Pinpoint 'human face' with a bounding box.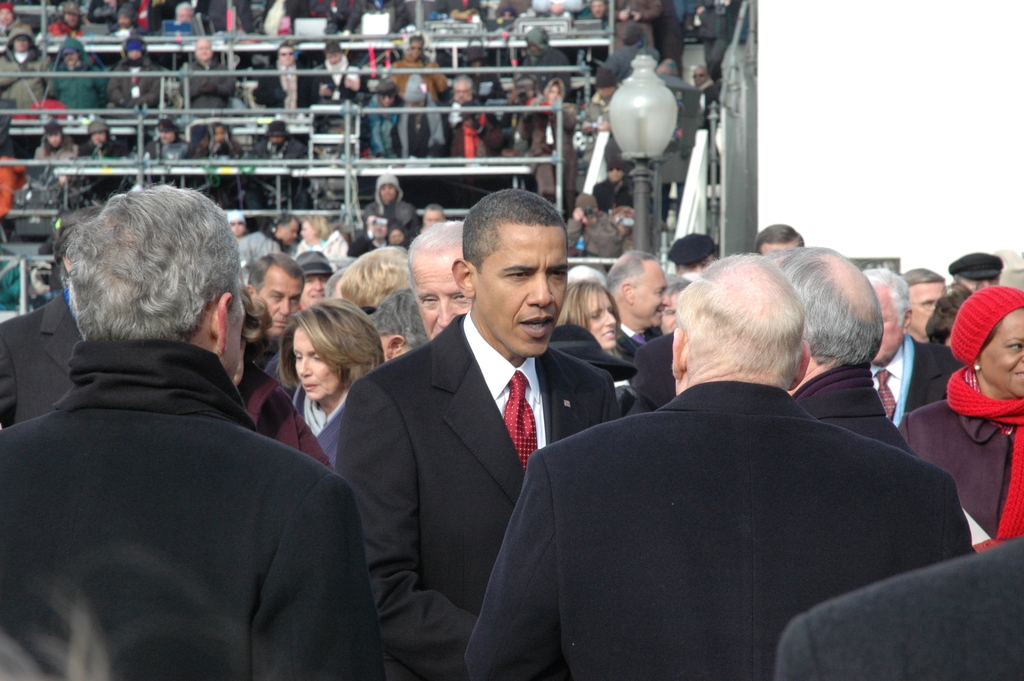
<box>587,288,621,349</box>.
